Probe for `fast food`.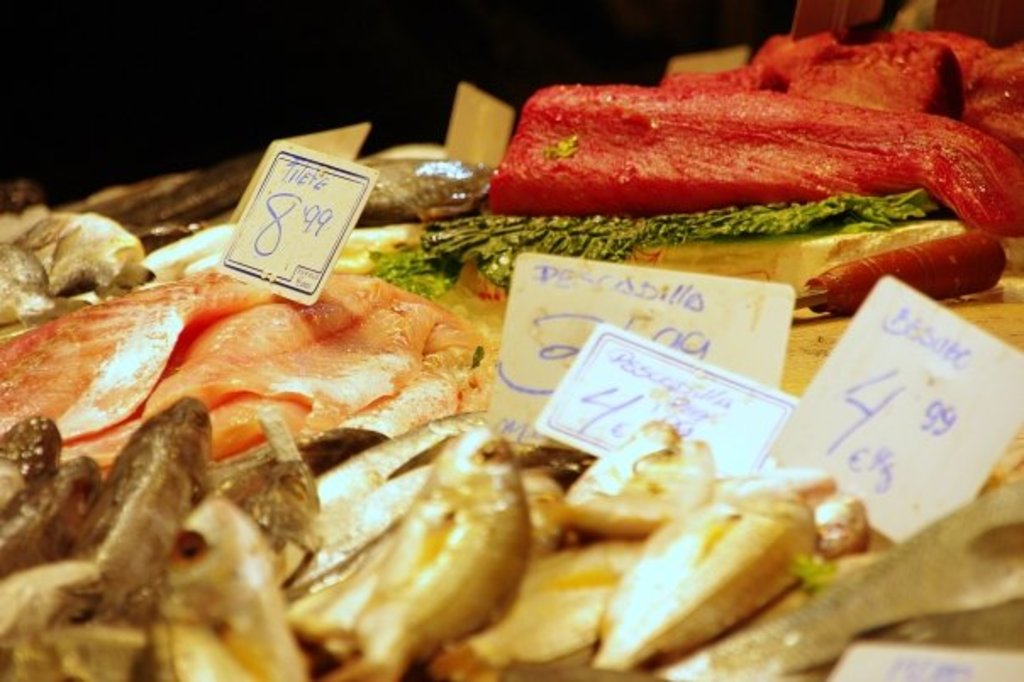
Probe result: bbox=(771, 232, 1007, 322).
